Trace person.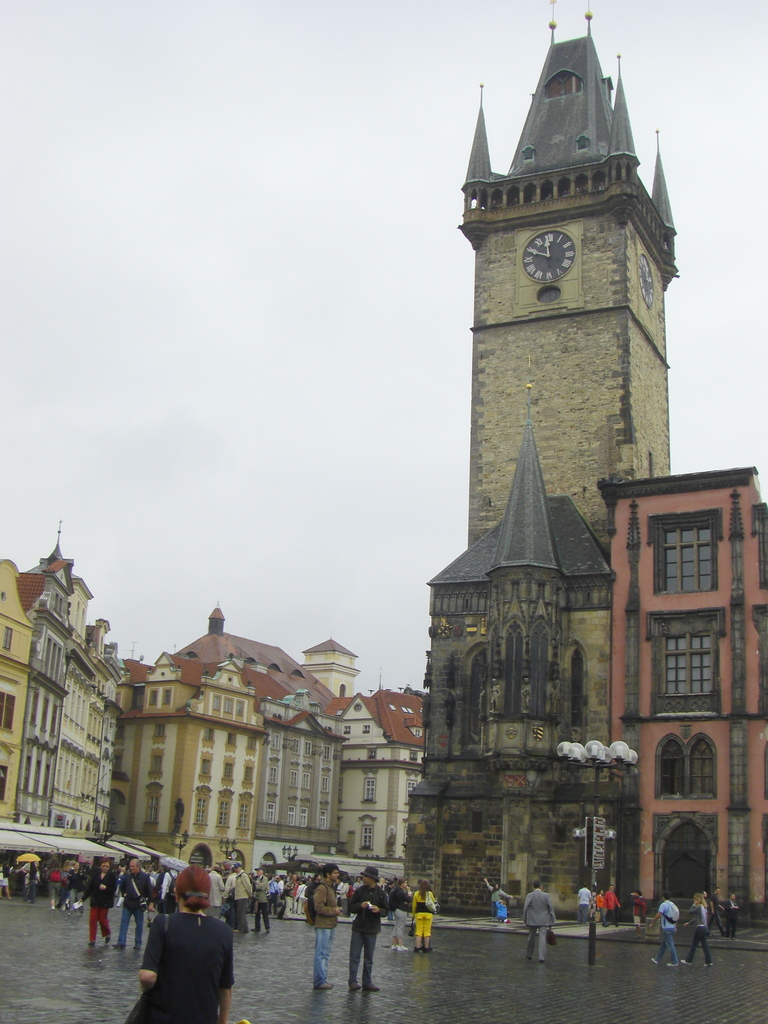
Traced to (left=588, top=890, right=600, bottom=921).
